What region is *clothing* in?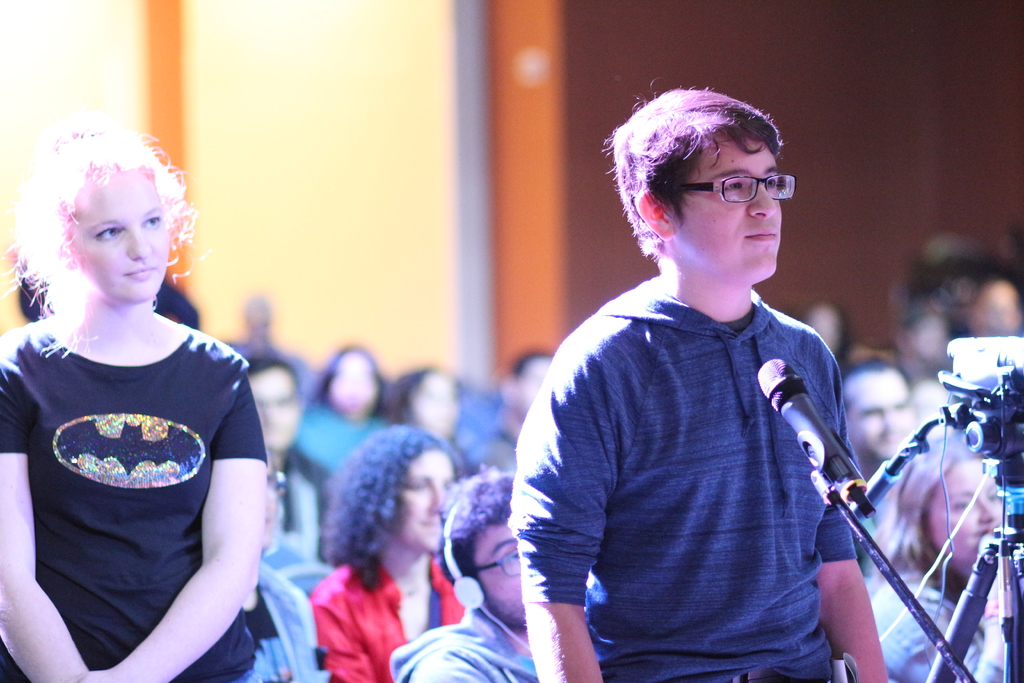
locate(863, 562, 1021, 682).
